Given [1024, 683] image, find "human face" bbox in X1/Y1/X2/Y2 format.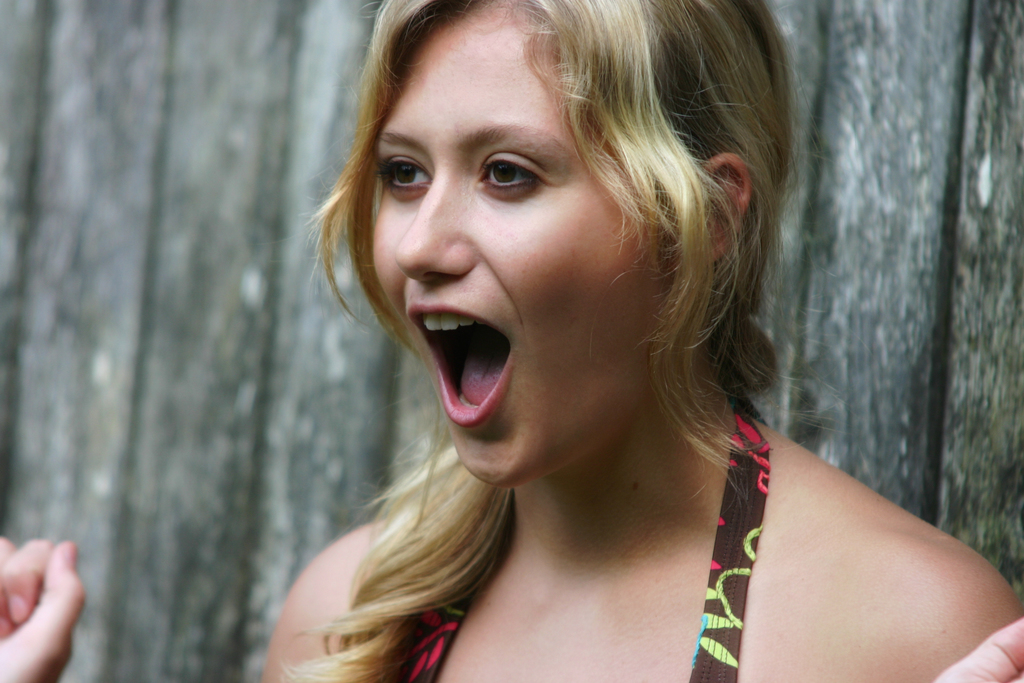
373/13/658/487.
